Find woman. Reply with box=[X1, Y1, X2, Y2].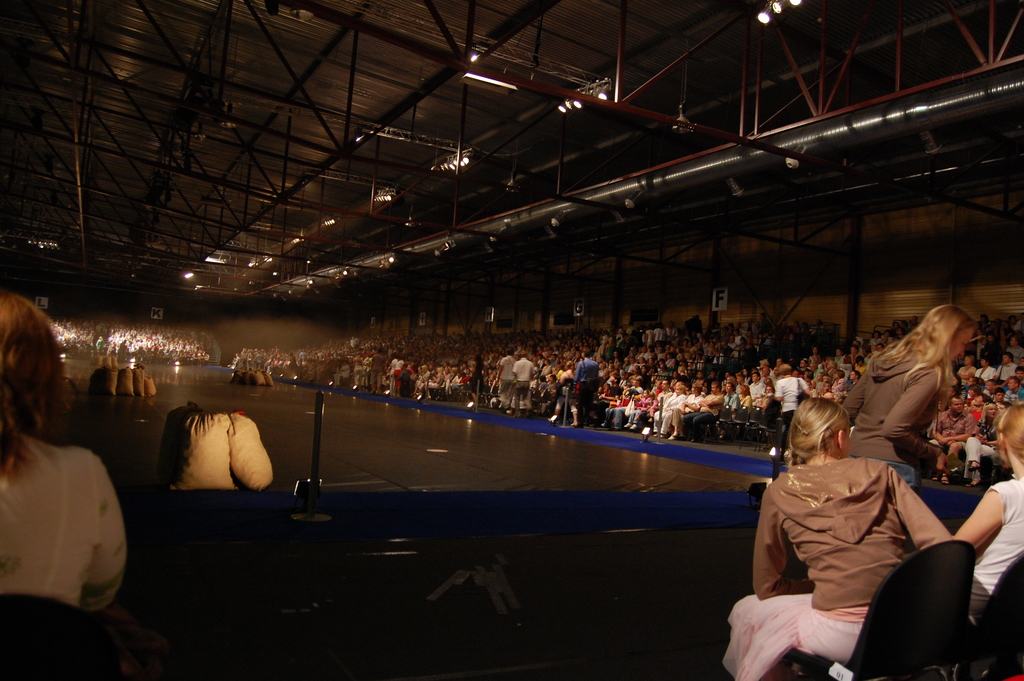
box=[844, 304, 979, 493].
